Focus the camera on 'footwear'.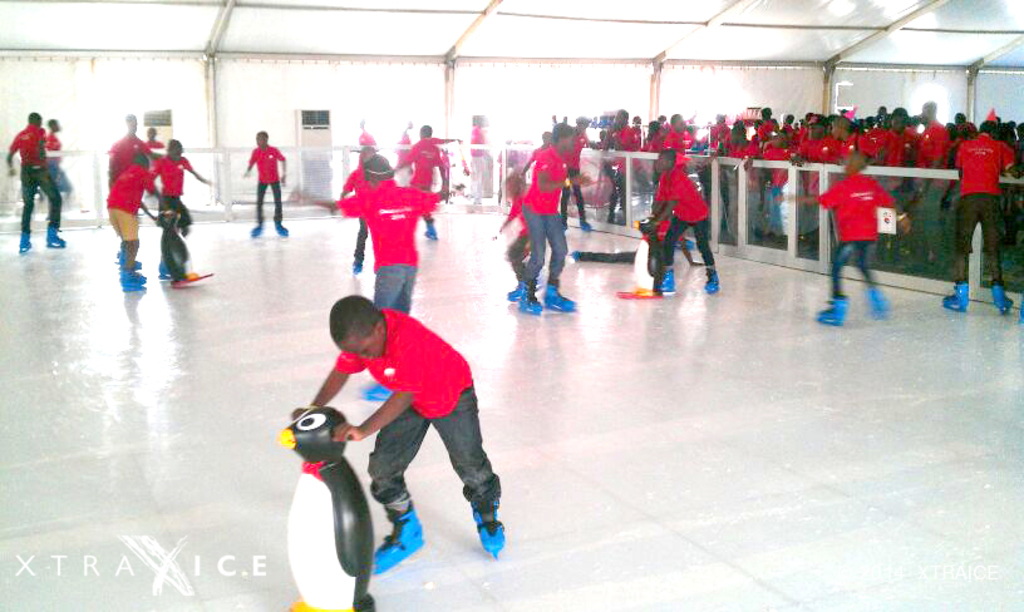
Focus region: rect(453, 462, 497, 563).
